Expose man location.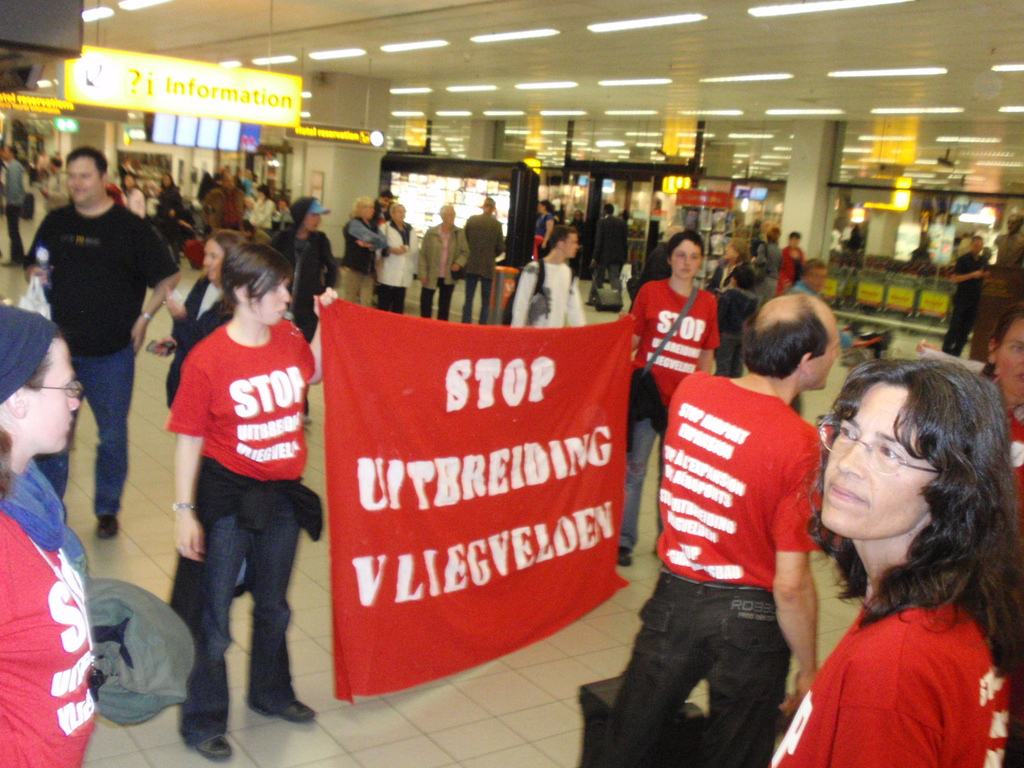
Exposed at left=994, top=210, right=1023, bottom=266.
